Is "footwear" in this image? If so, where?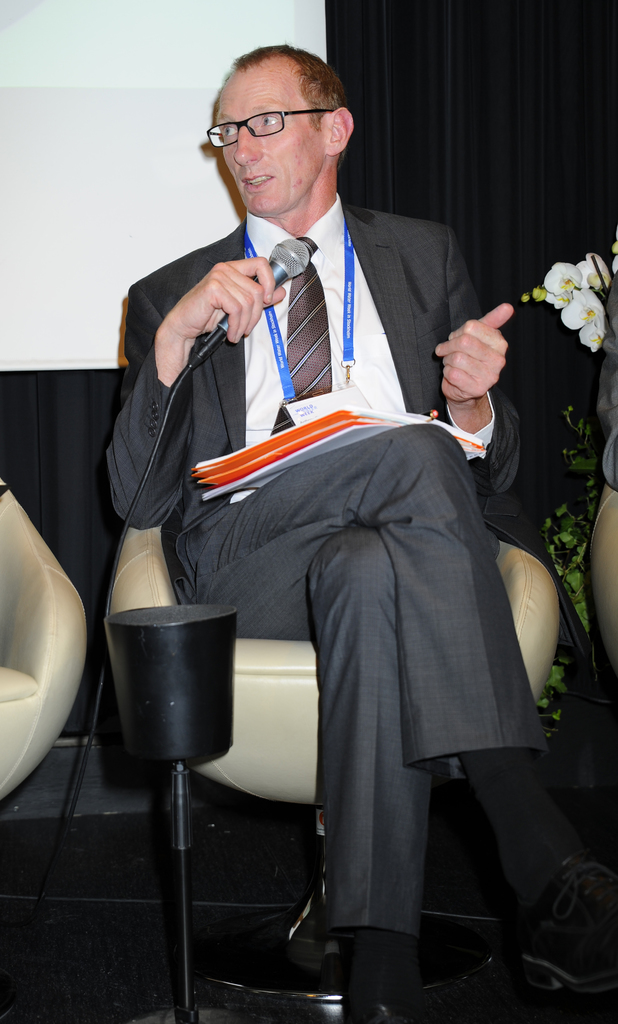
Yes, at (331,988,492,1023).
